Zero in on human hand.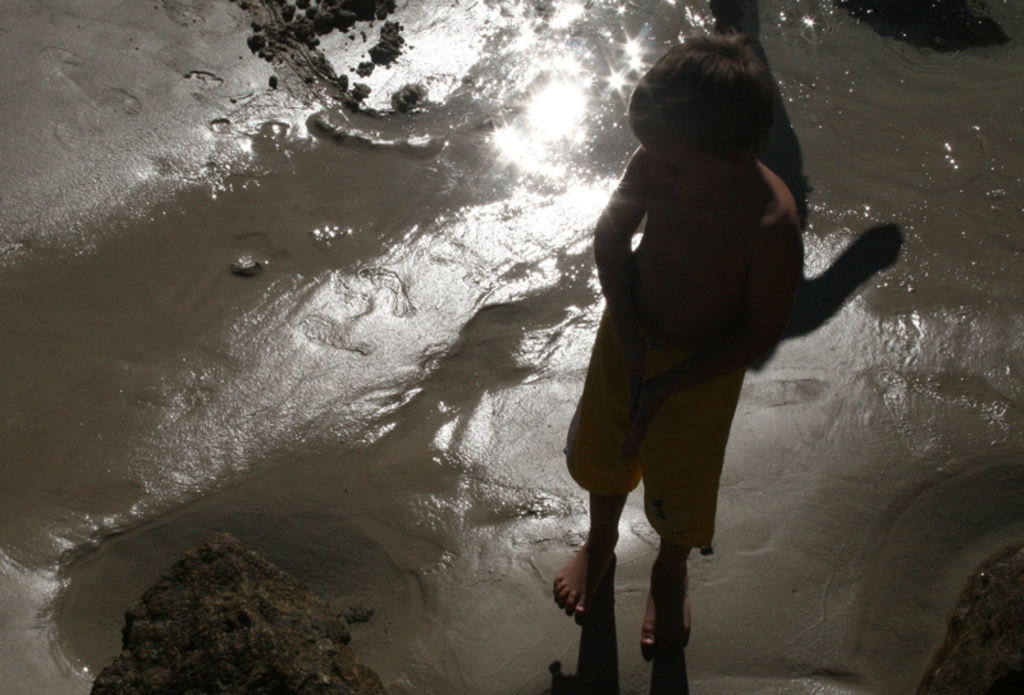
Zeroed in: 627 339 644 395.
